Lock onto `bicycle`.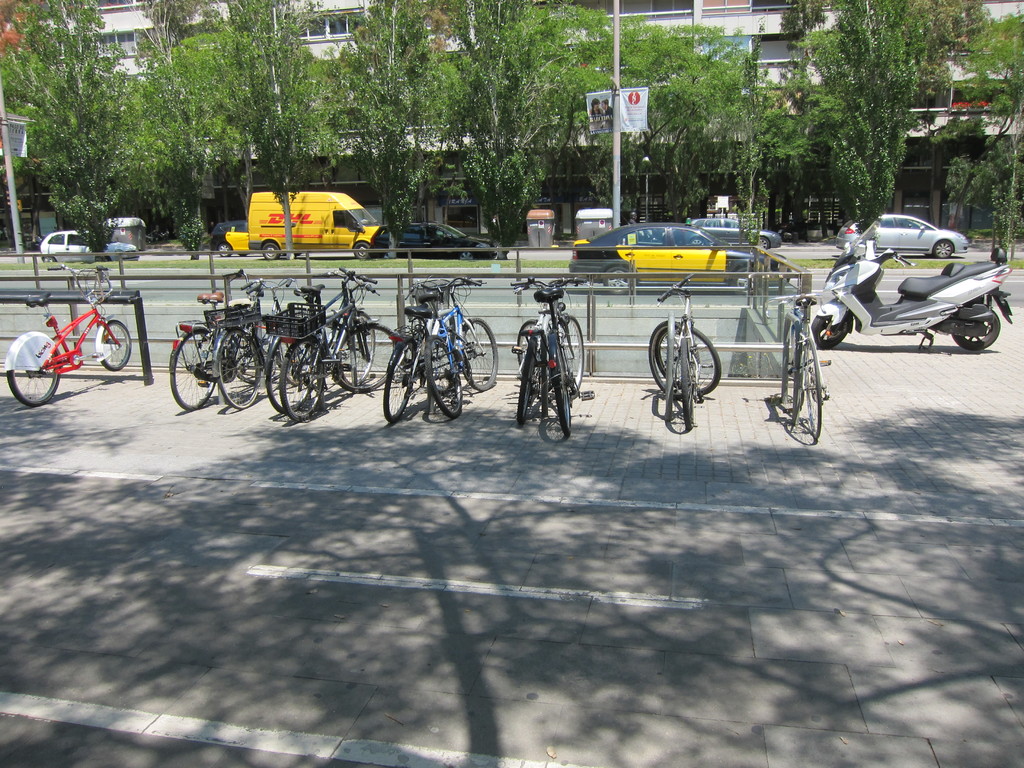
Locked: bbox=[384, 275, 451, 426].
